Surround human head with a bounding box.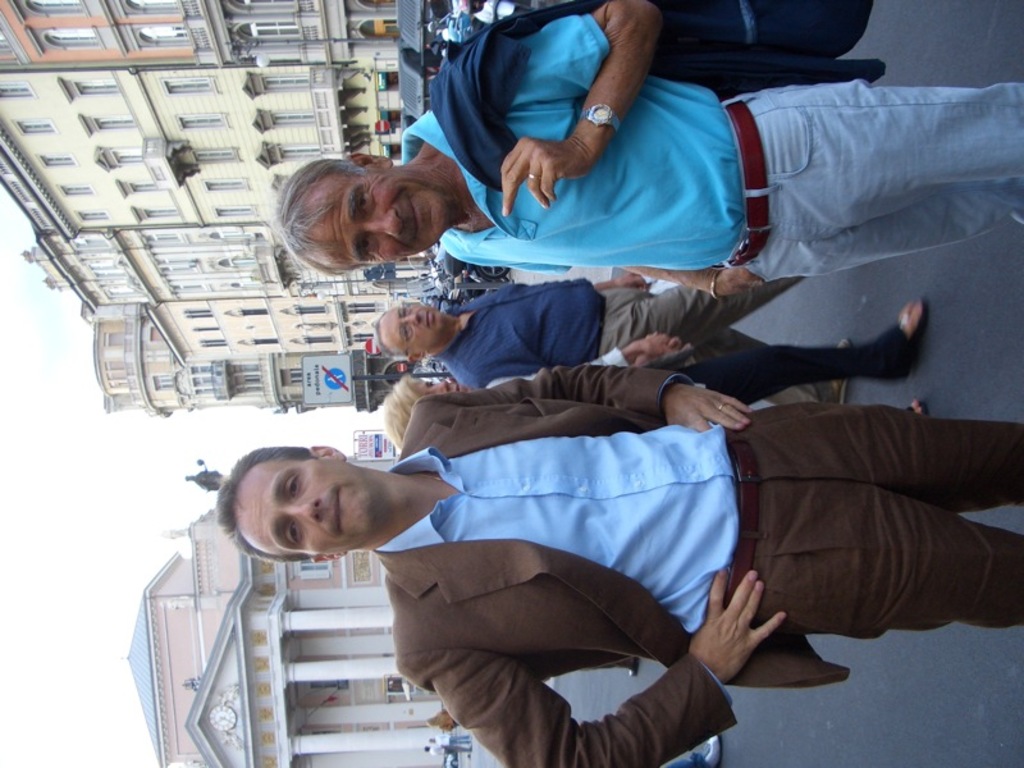
l=371, t=302, r=453, b=364.
